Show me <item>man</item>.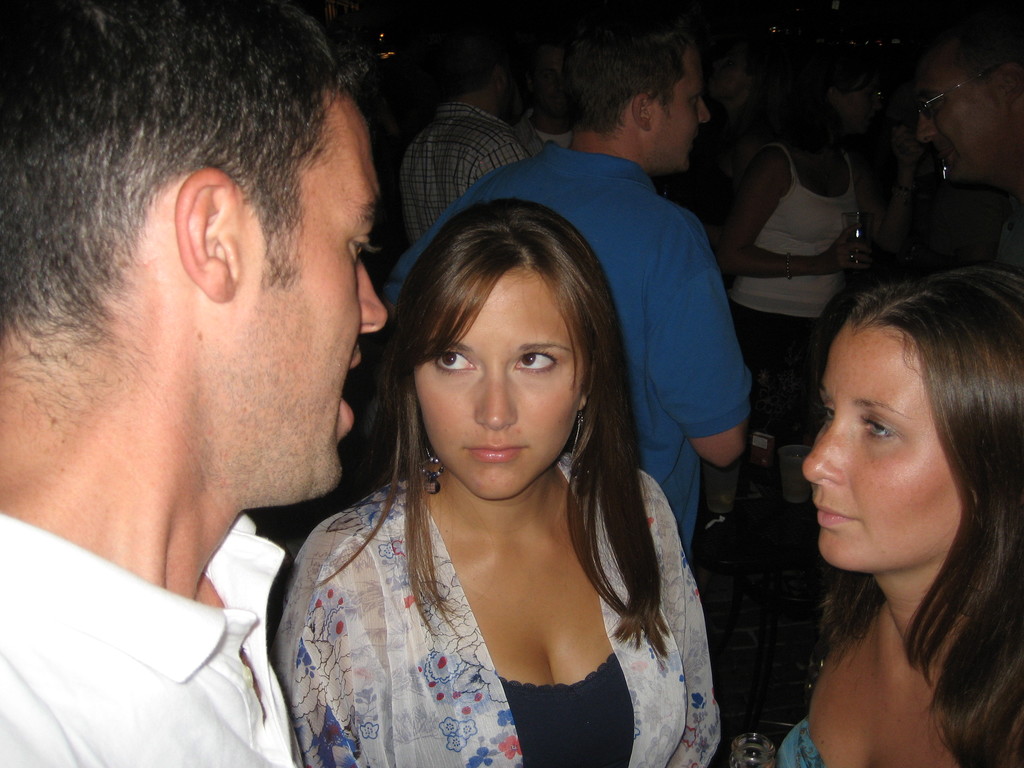
<item>man</item> is here: select_region(506, 29, 591, 165).
